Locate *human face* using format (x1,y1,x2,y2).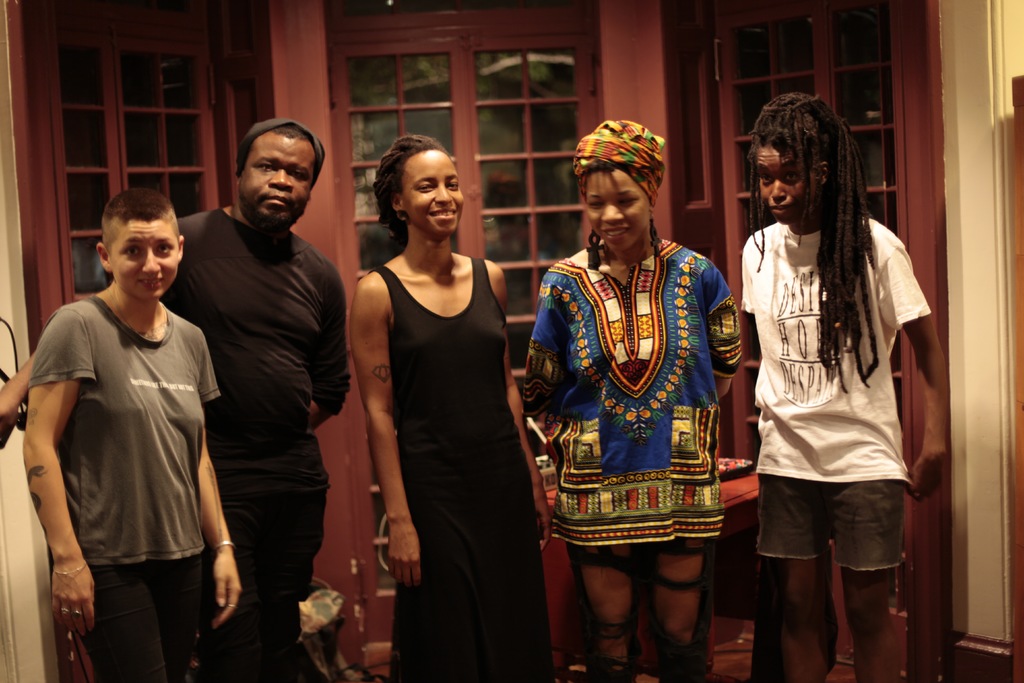
(758,147,821,224).
